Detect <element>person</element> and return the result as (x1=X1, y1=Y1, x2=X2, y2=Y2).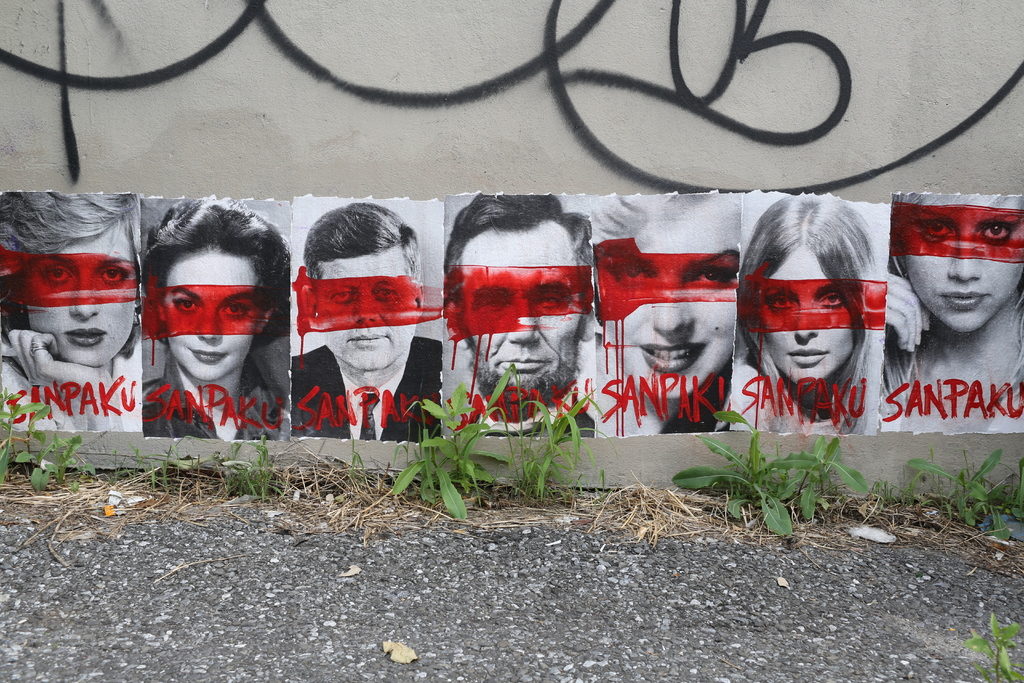
(x1=884, y1=194, x2=1023, y2=434).
